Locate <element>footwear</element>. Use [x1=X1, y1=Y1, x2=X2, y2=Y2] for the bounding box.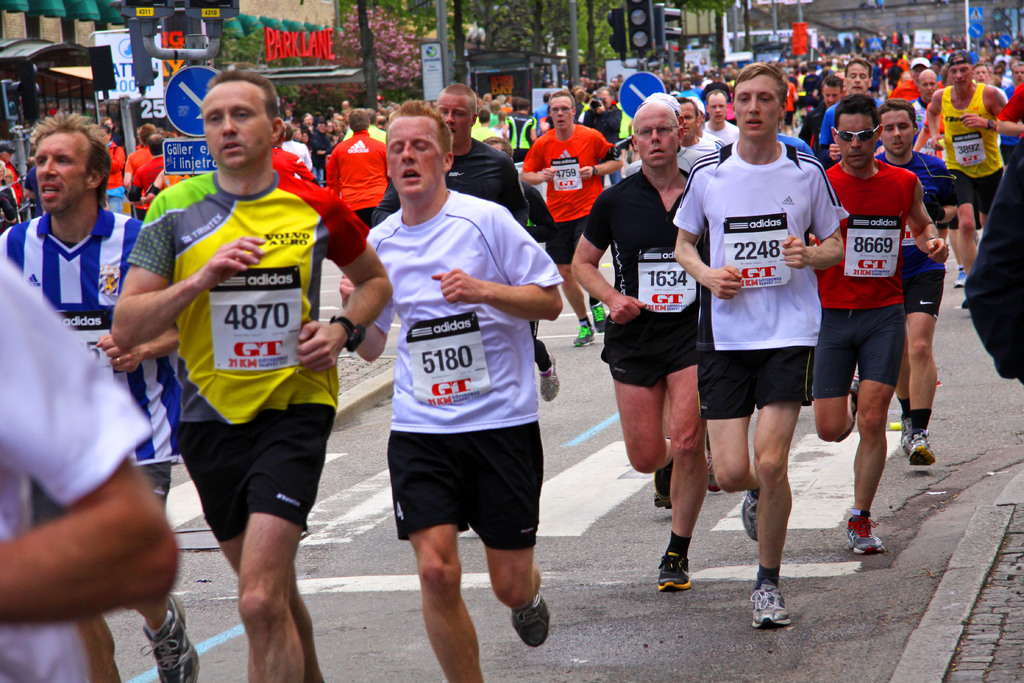
[x1=536, y1=356, x2=560, y2=399].
